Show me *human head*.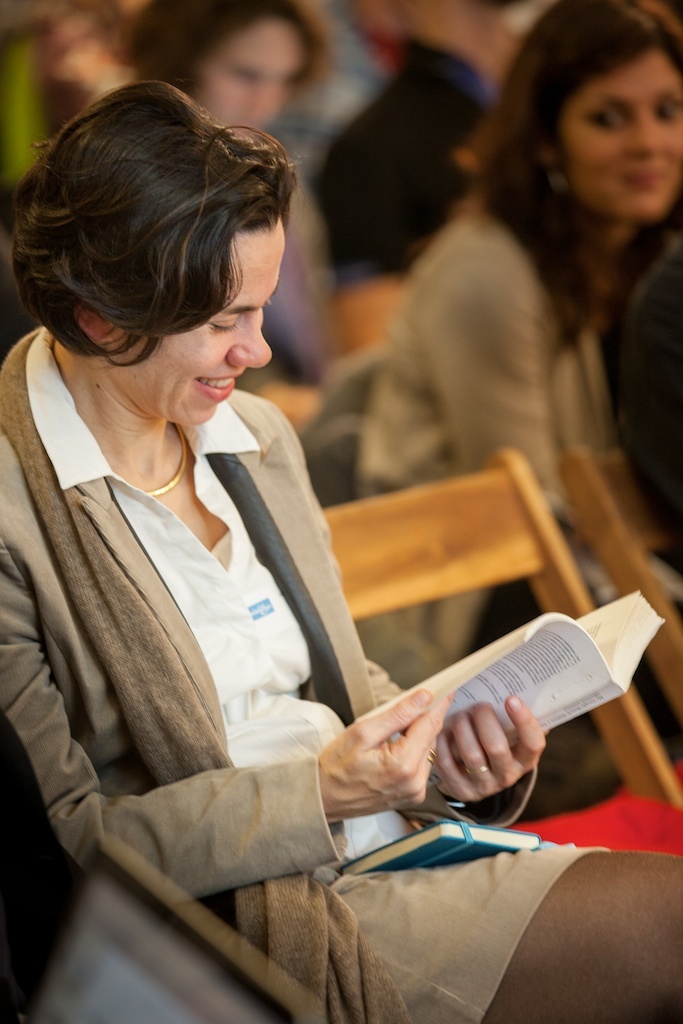
*human head* is here: locate(4, 75, 303, 437).
